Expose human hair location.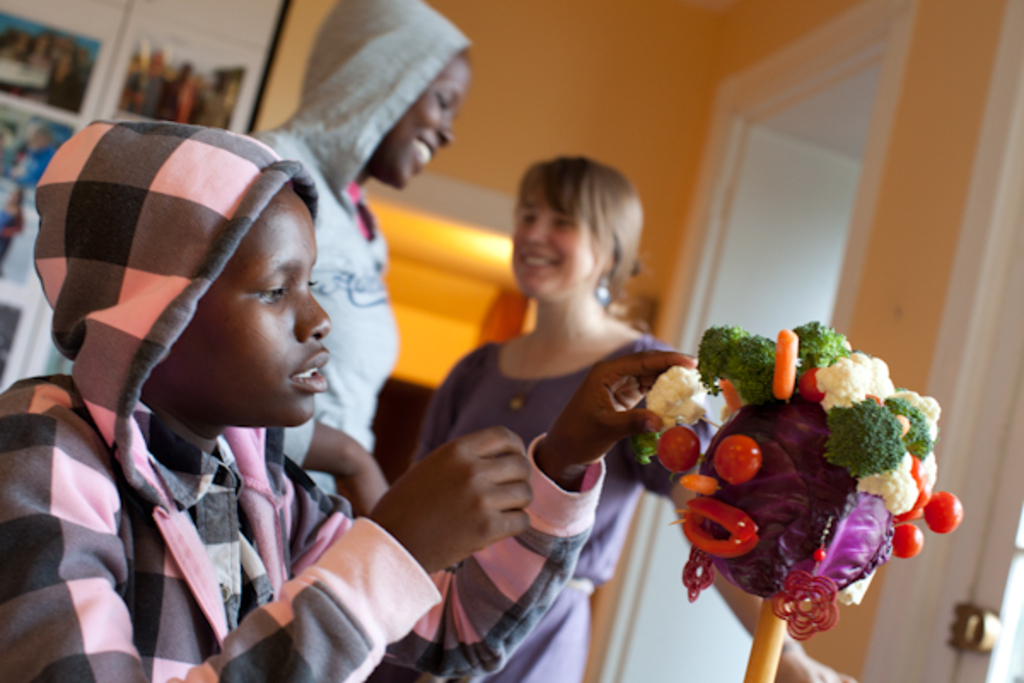
Exposed at left=492, top=147, right=635, bottom=318.
